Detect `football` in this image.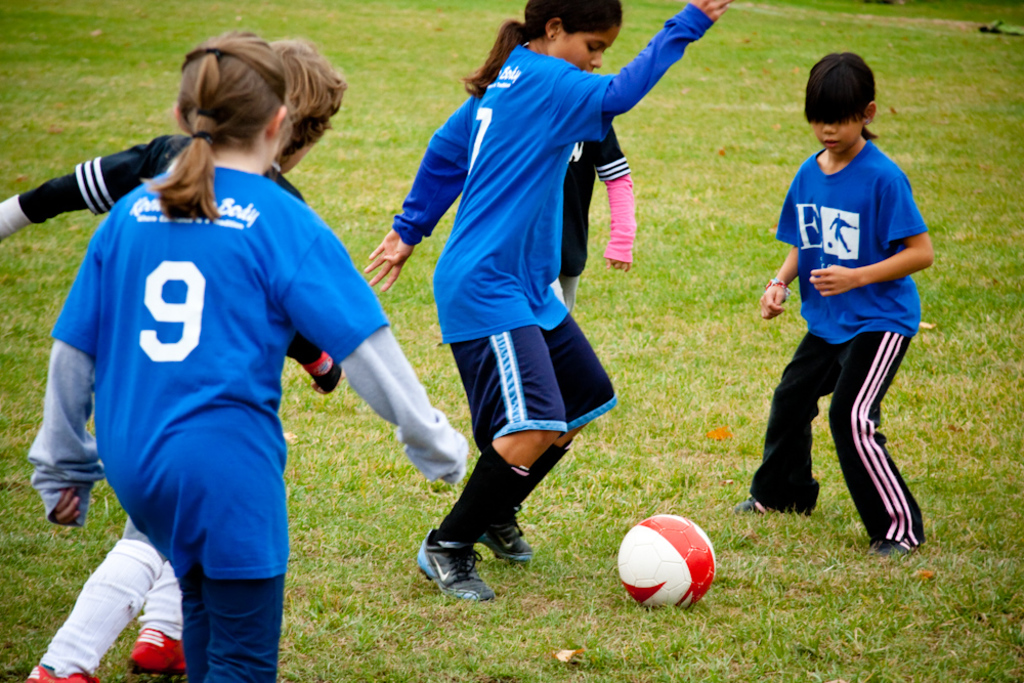
Detection: [610,512,713,606].
